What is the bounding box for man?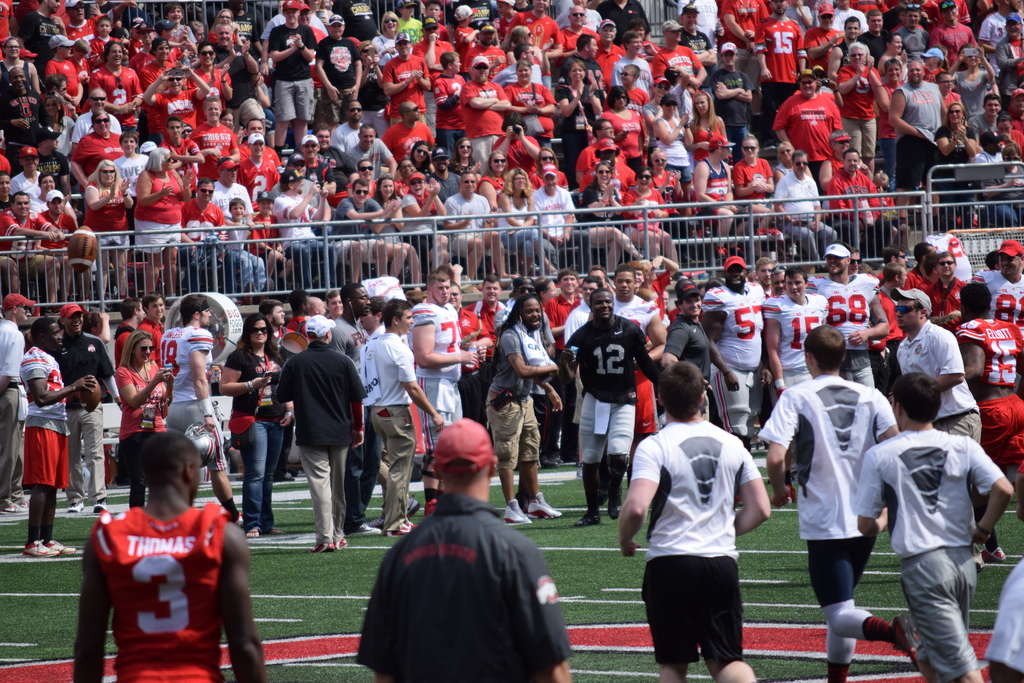
bbox=(614, 264, 679, 363).
